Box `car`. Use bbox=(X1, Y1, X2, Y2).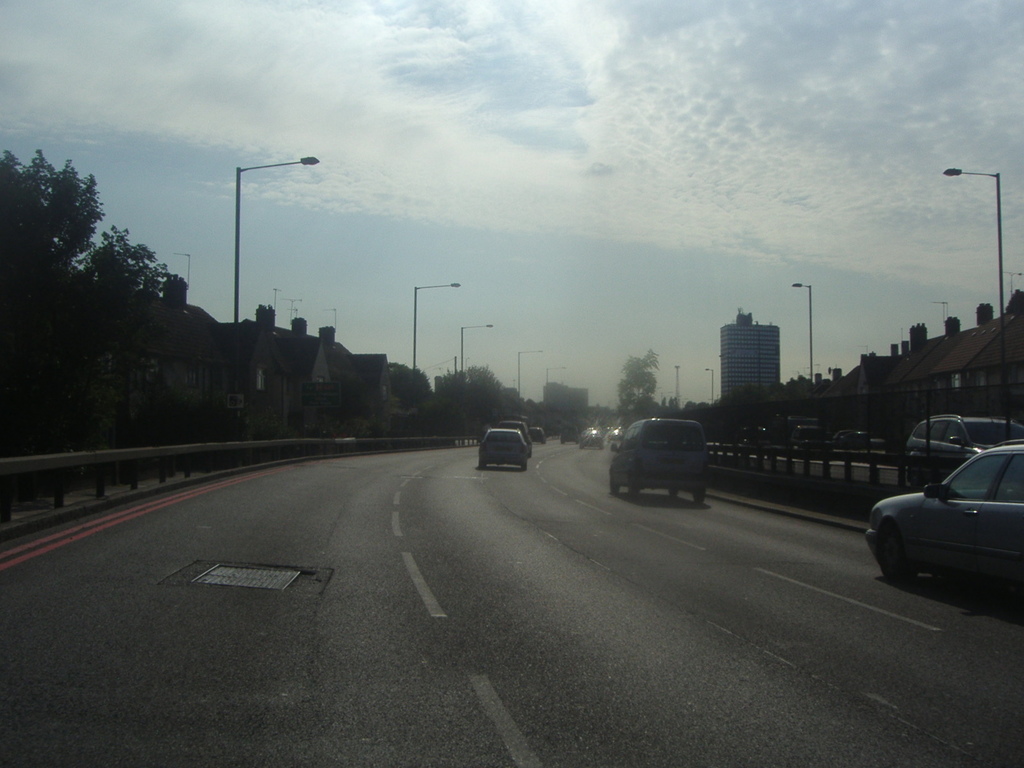
bbox=(903, 410, 1023, 471).
